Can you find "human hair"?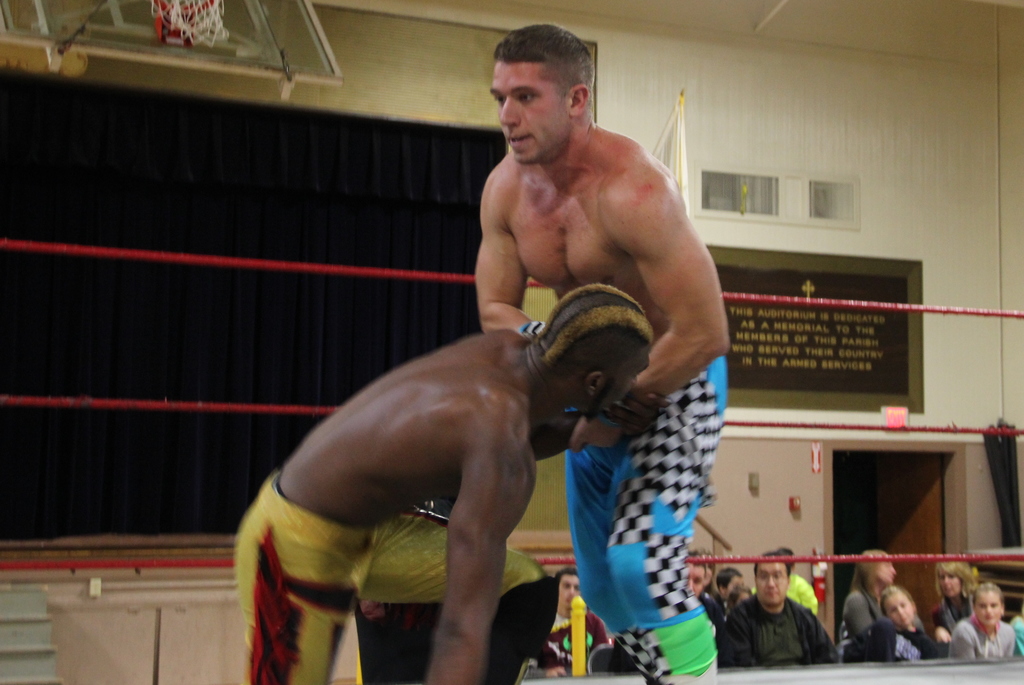
Yes, bounding box: [left=714, top=569, right=740, bottom=599].
